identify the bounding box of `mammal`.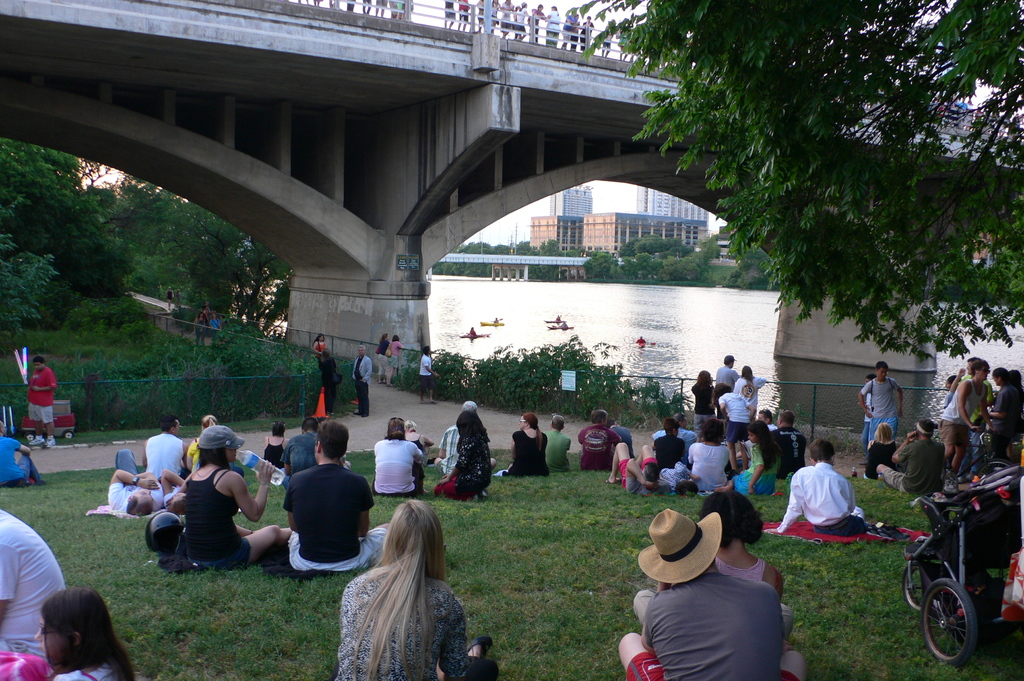
(left=556, top=316, right=560, bottom=320).
